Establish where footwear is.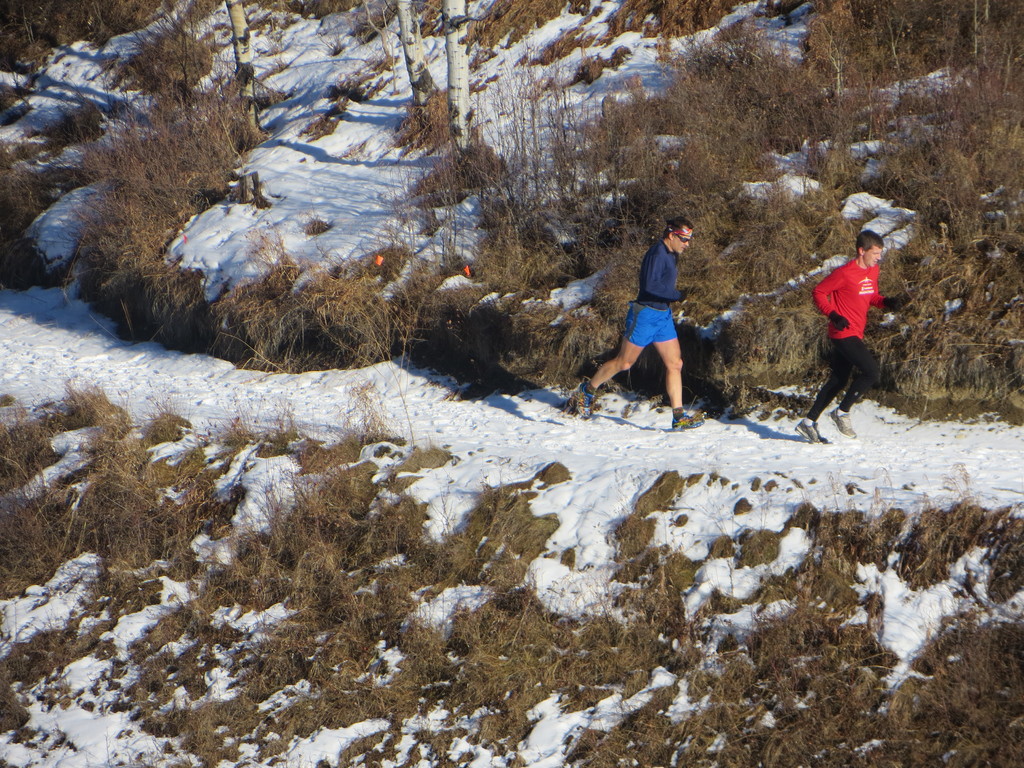
Established at (x1=829, y1=399, x2=857, y2=438).
